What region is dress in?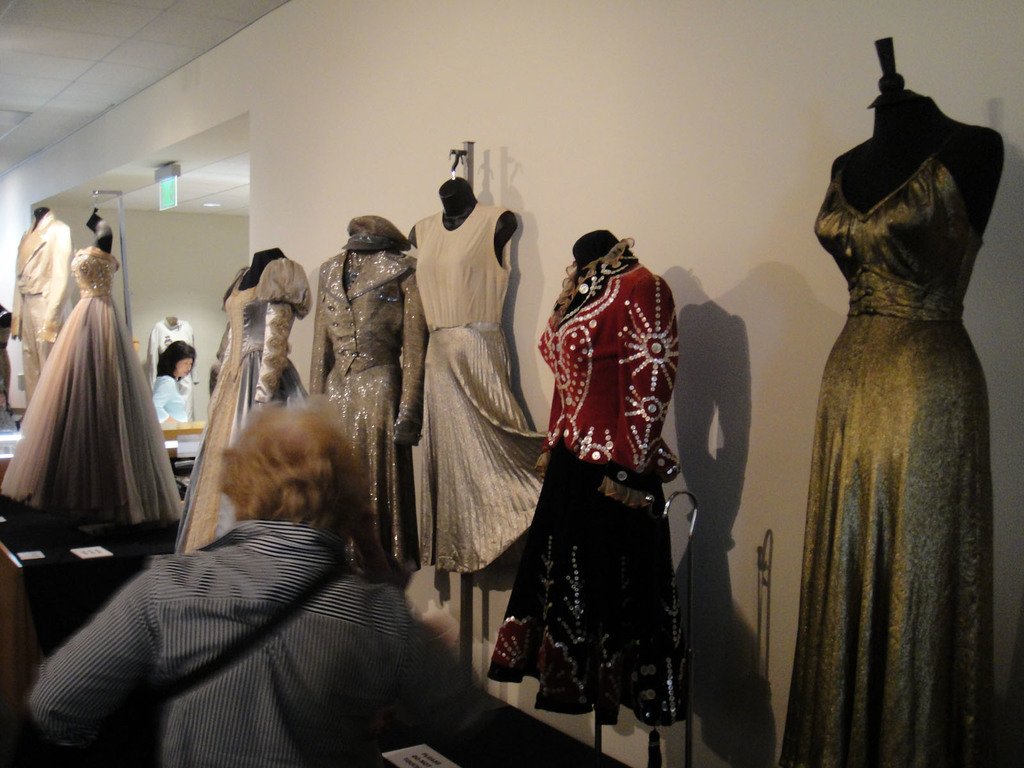
516, 265, 709, 710.
